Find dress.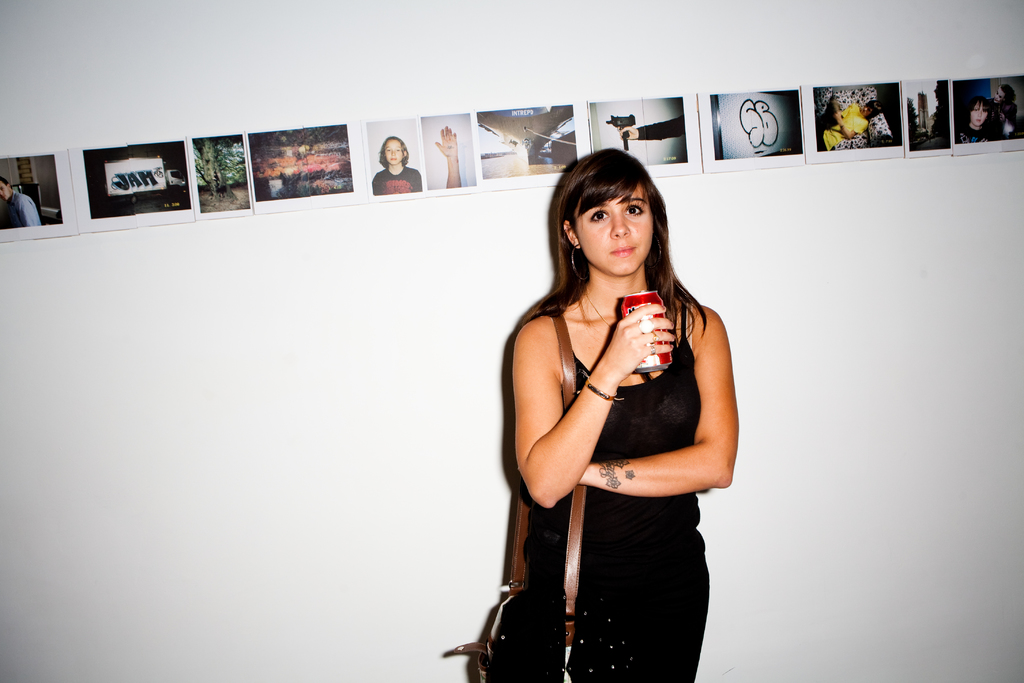
x1=523 y1=312 x2=712 y2=682.
